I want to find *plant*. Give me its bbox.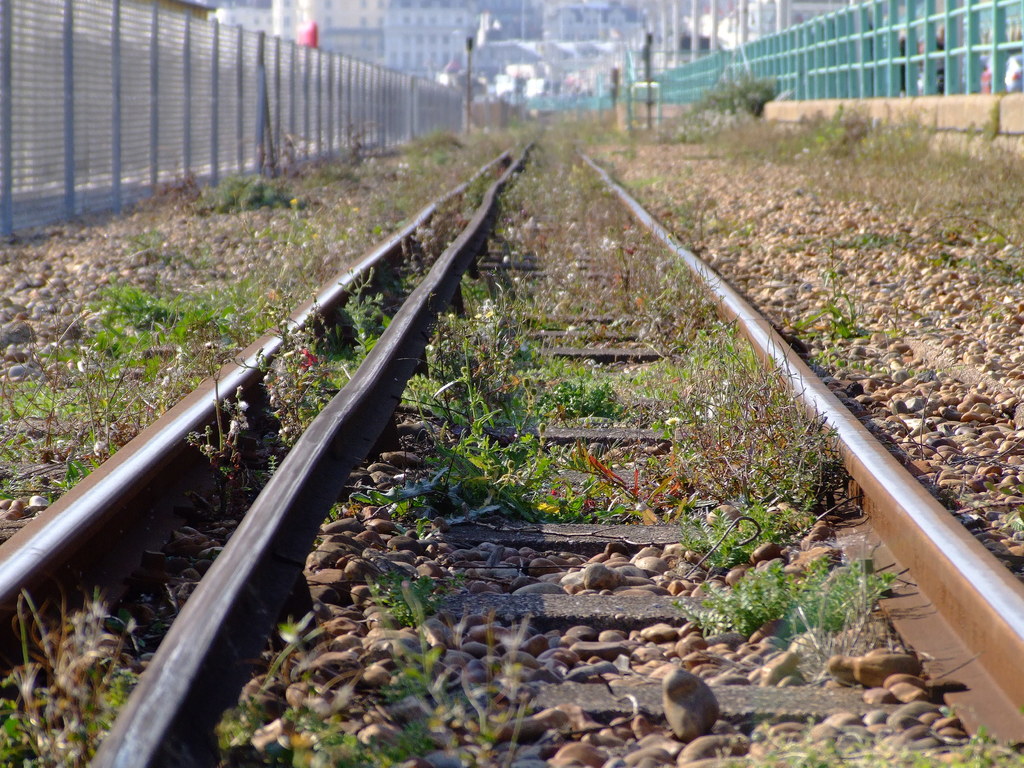
BBox(288, 143, 474, 271).
